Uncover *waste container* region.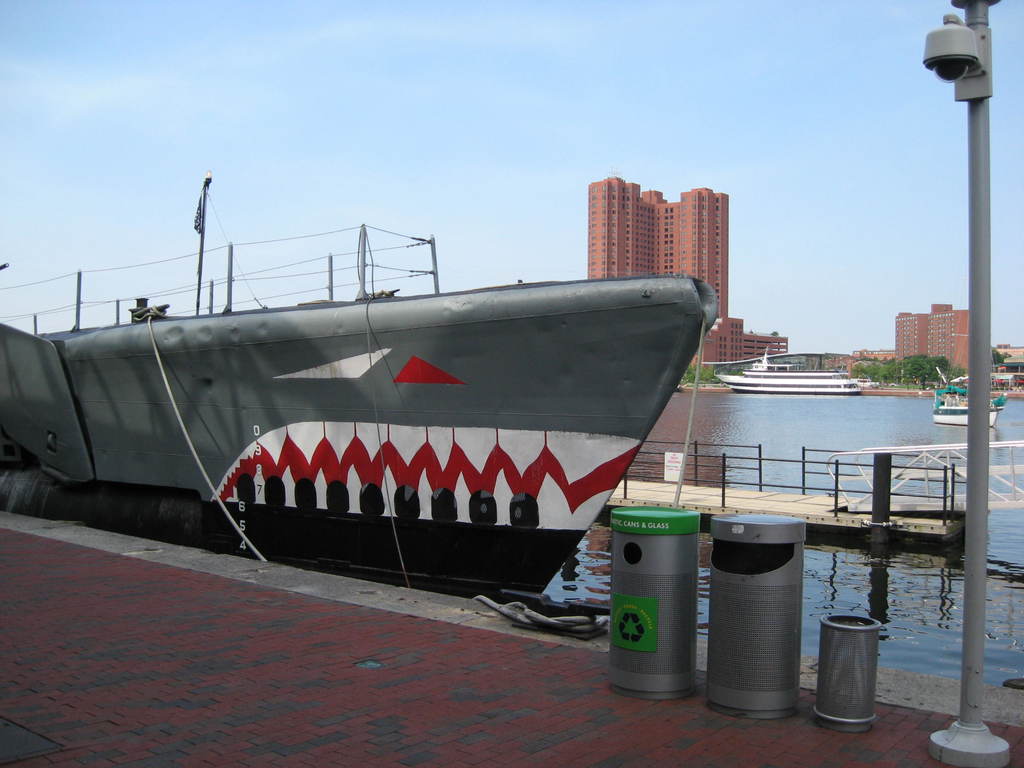
Uncovered: box(816, 614, 901, 735).
